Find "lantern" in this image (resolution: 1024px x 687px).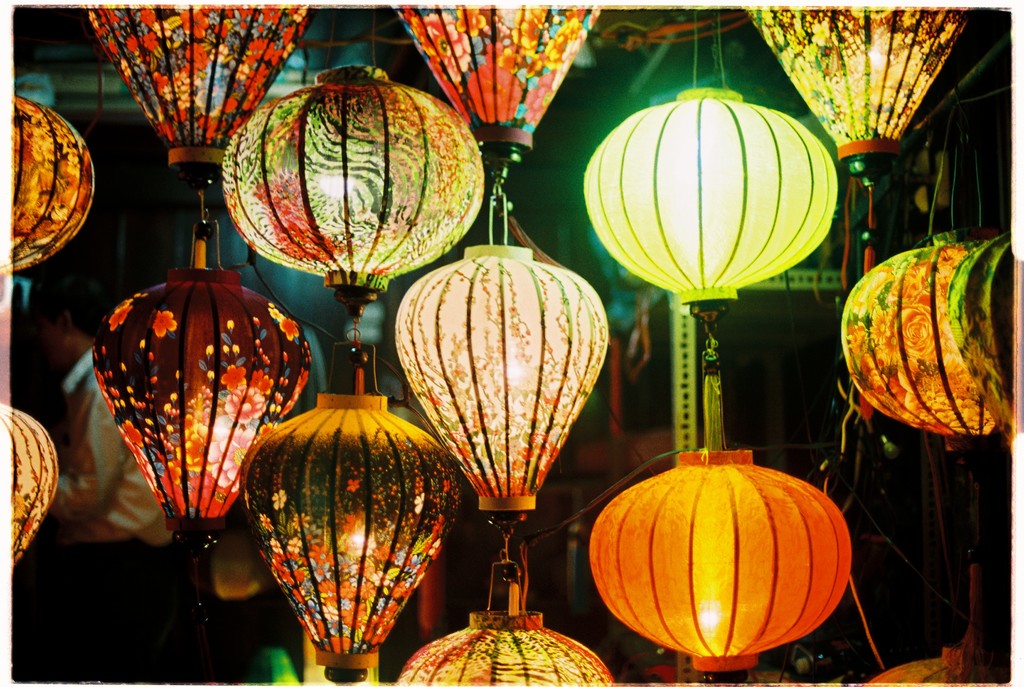
(left=841, top=233, right=996, bottom=436).
